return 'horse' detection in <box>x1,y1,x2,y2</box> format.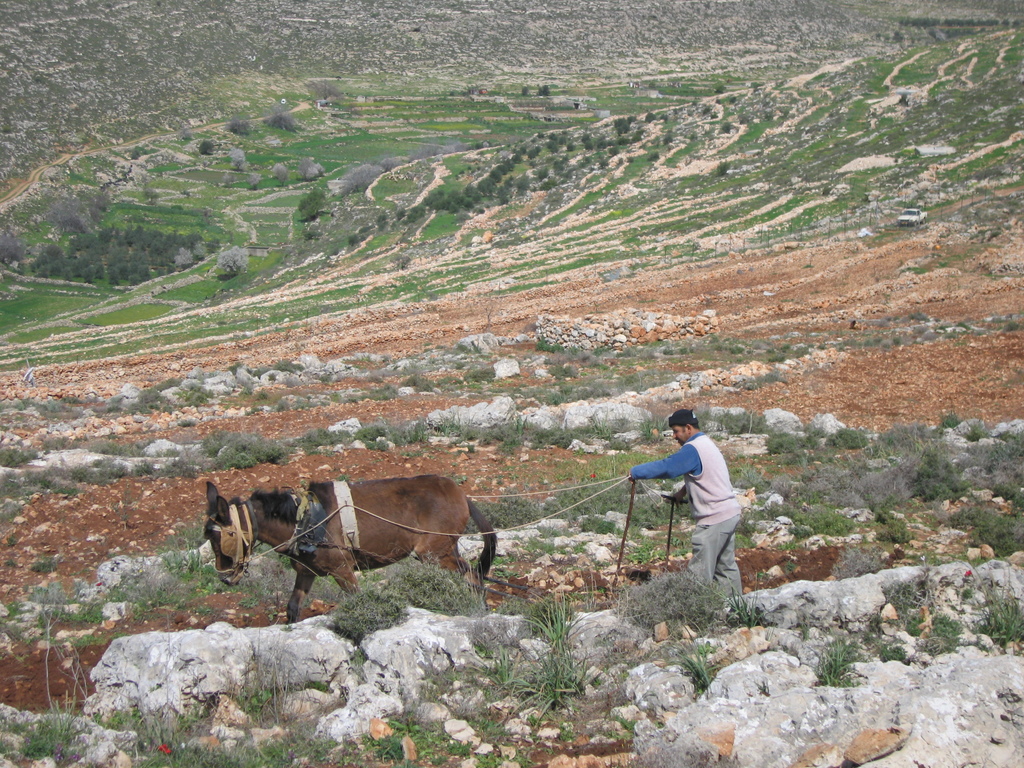
<box>199,477,498,627</box>.
